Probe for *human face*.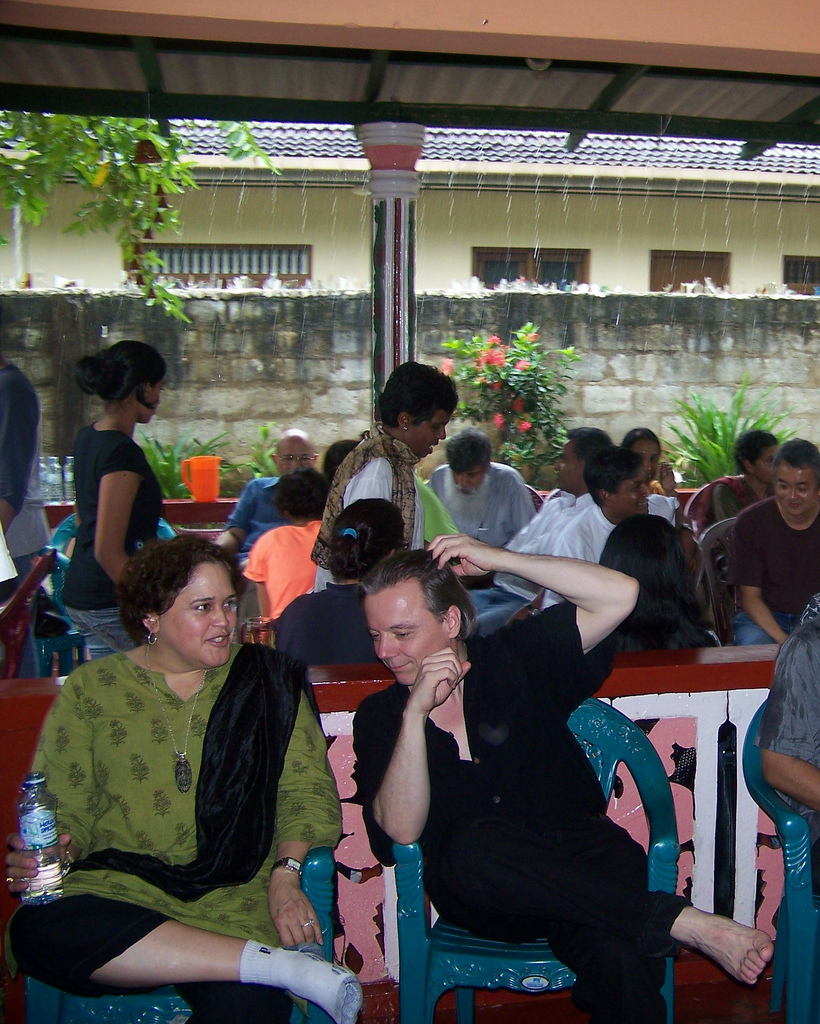
Probe result: BBox(150, 384, 161, 423).
